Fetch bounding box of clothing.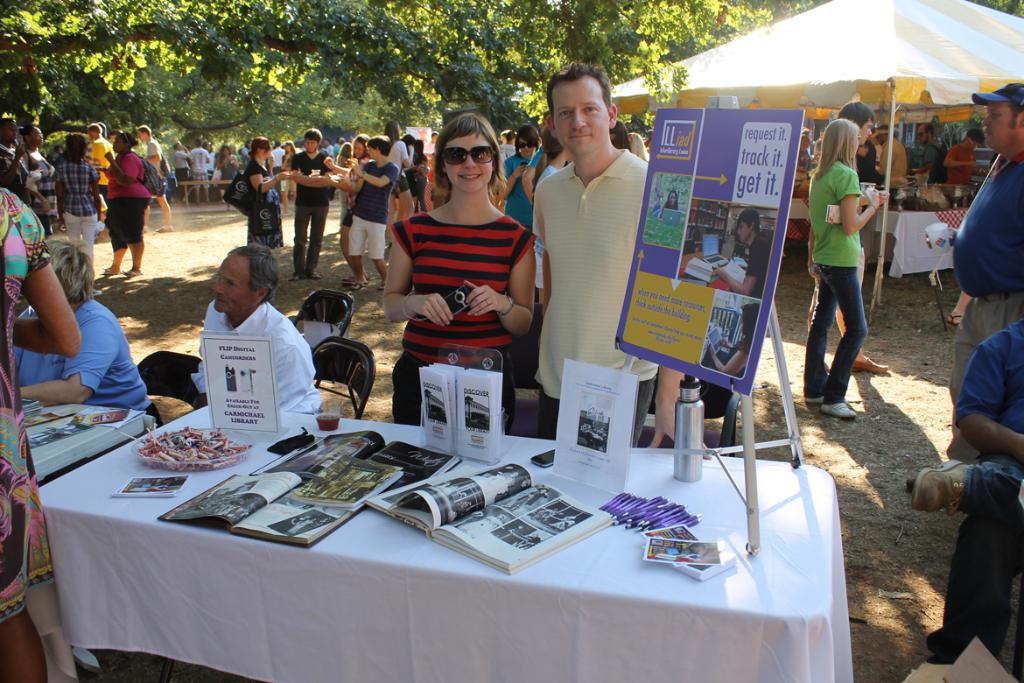
Bbox: BBox(5, 294, 160, 426).
